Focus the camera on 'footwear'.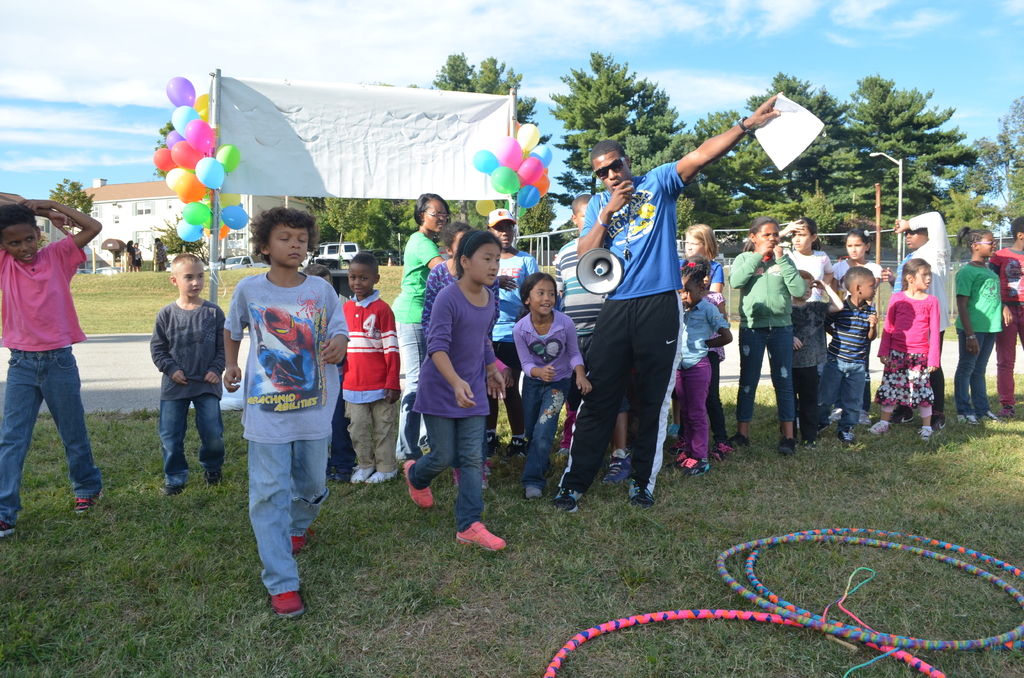
Focus region: select_region(452, 524, 508, 553).
